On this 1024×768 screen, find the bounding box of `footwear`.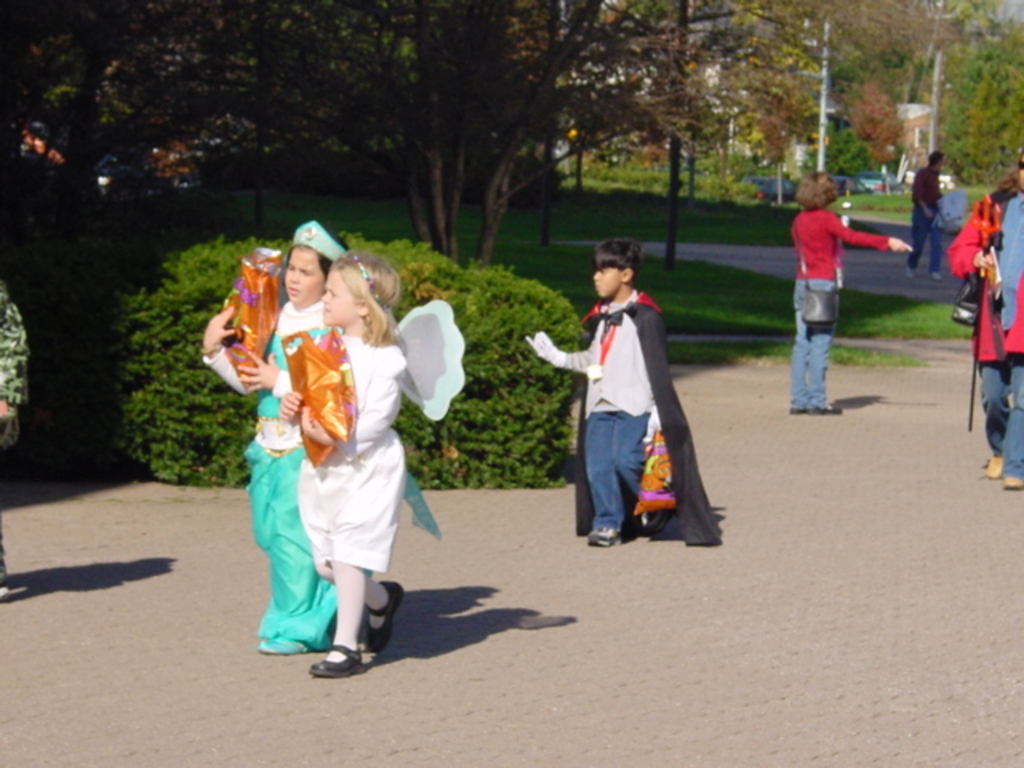
Bounding box: left=634, top=502, right=670, bottom=538.
